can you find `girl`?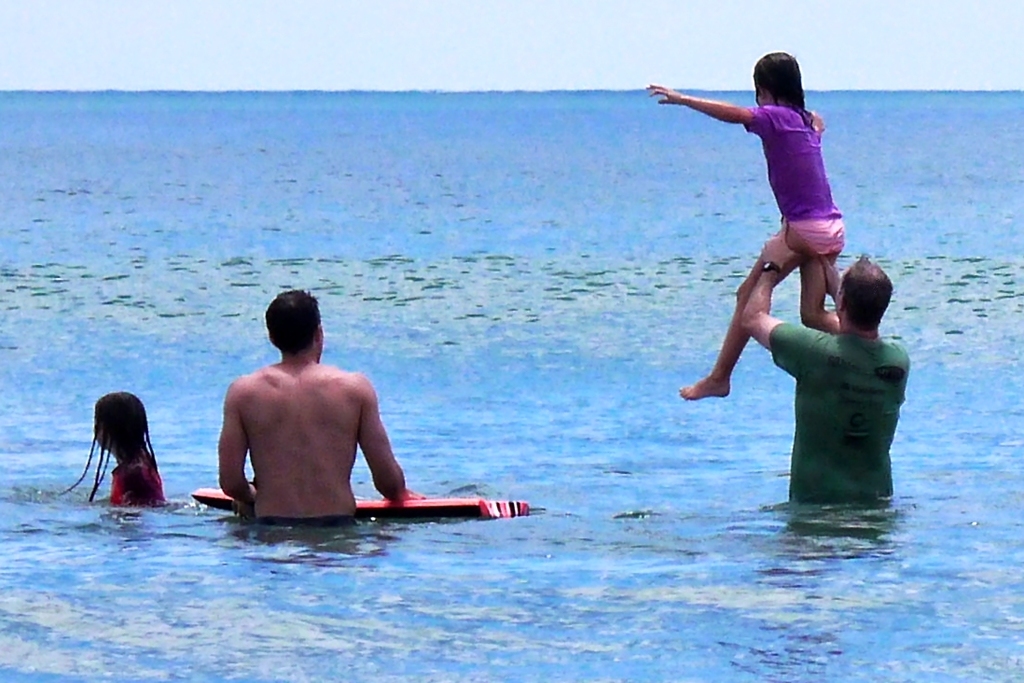
Yes, bounding box: 57 390 170 502.
